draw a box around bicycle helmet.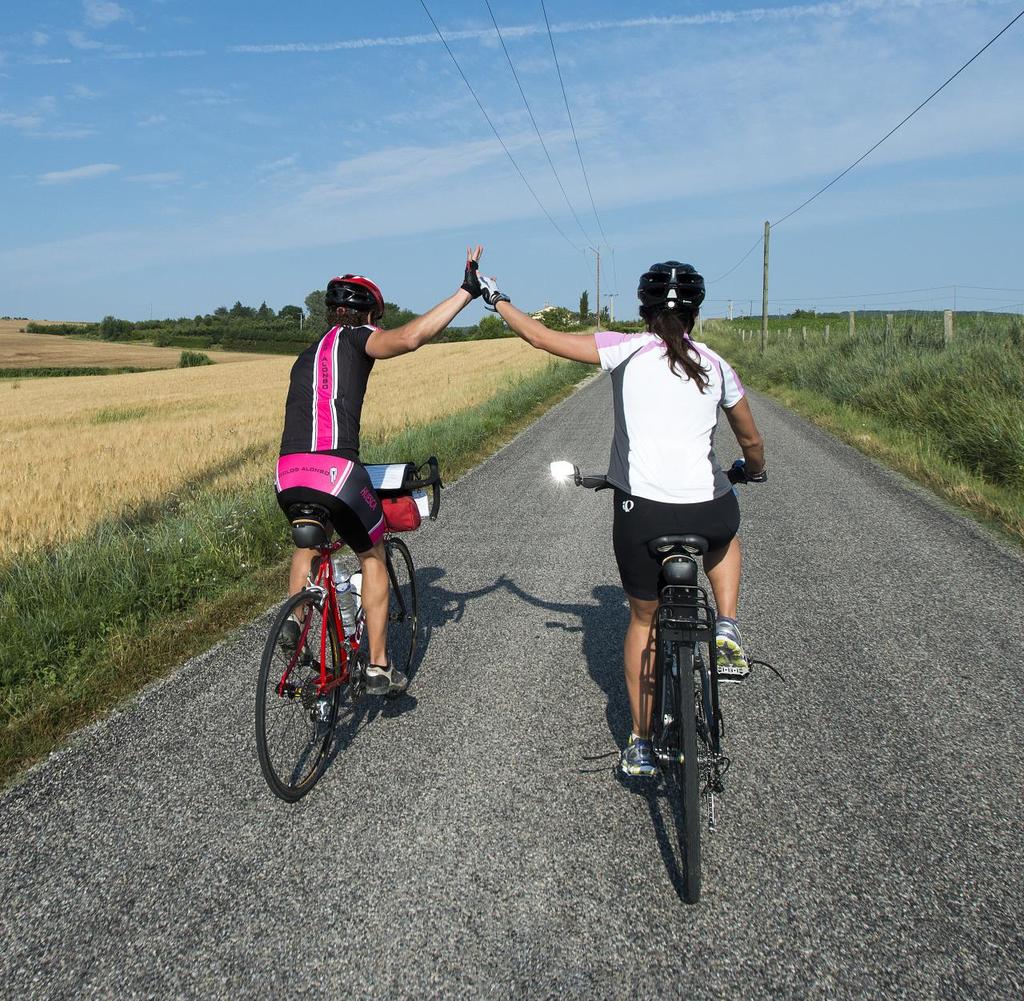
[647, 257, 708, 306].
